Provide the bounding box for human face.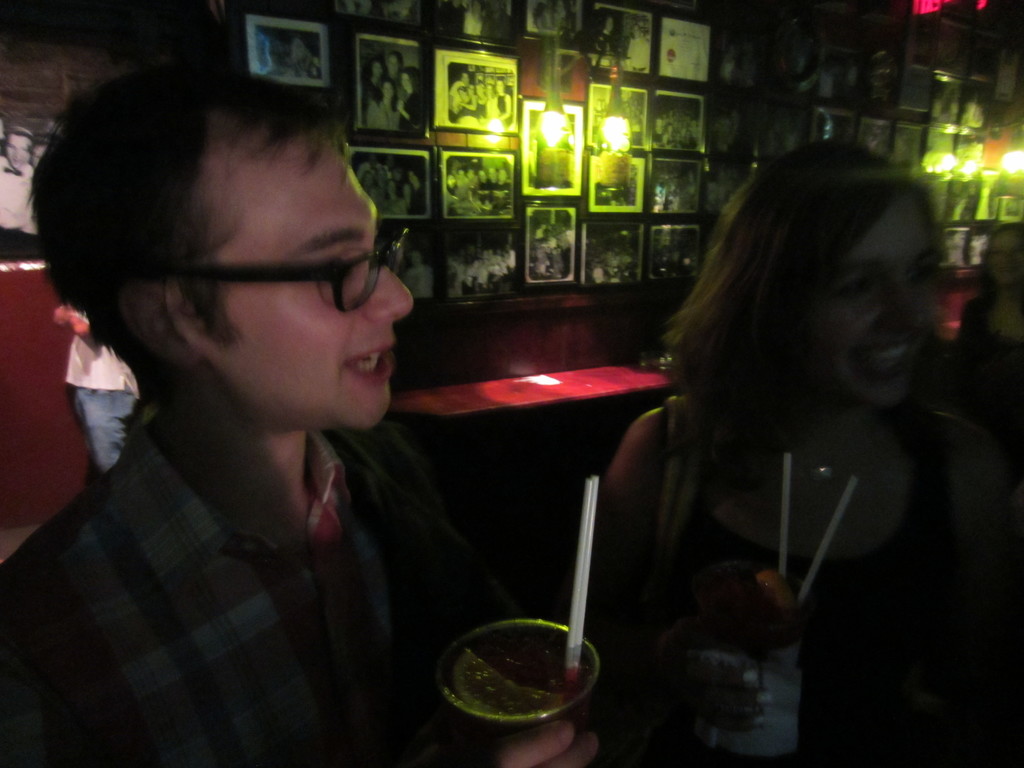
388 63 392 69.
